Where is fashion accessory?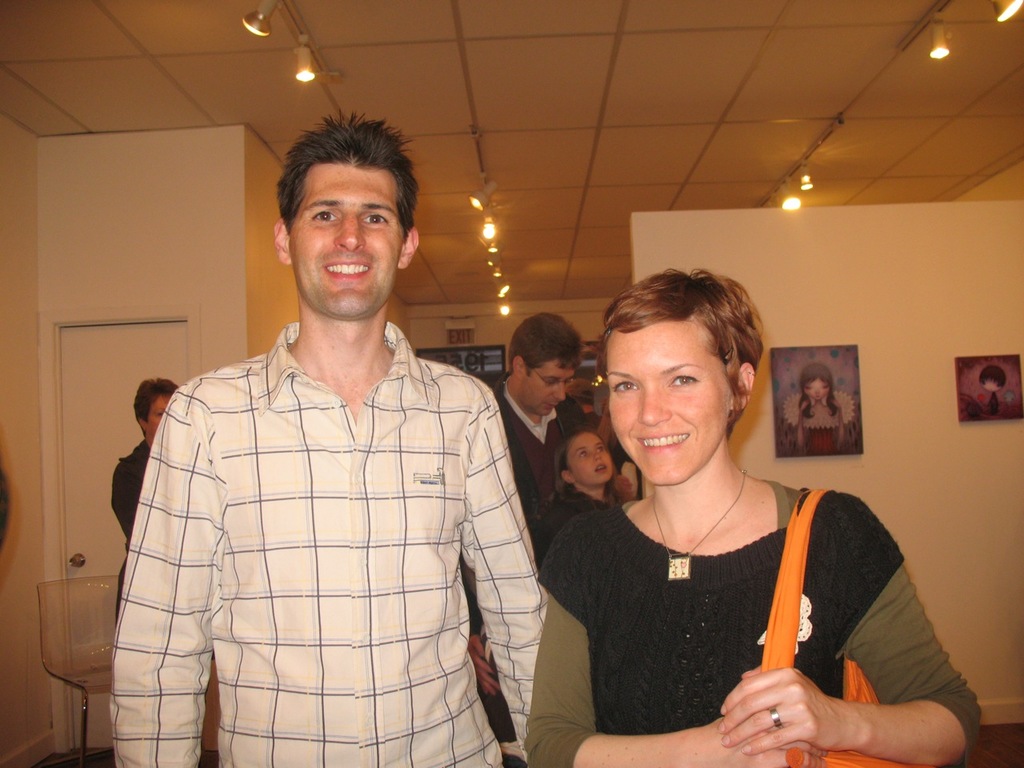
crop(766, 704, 785, 728).
